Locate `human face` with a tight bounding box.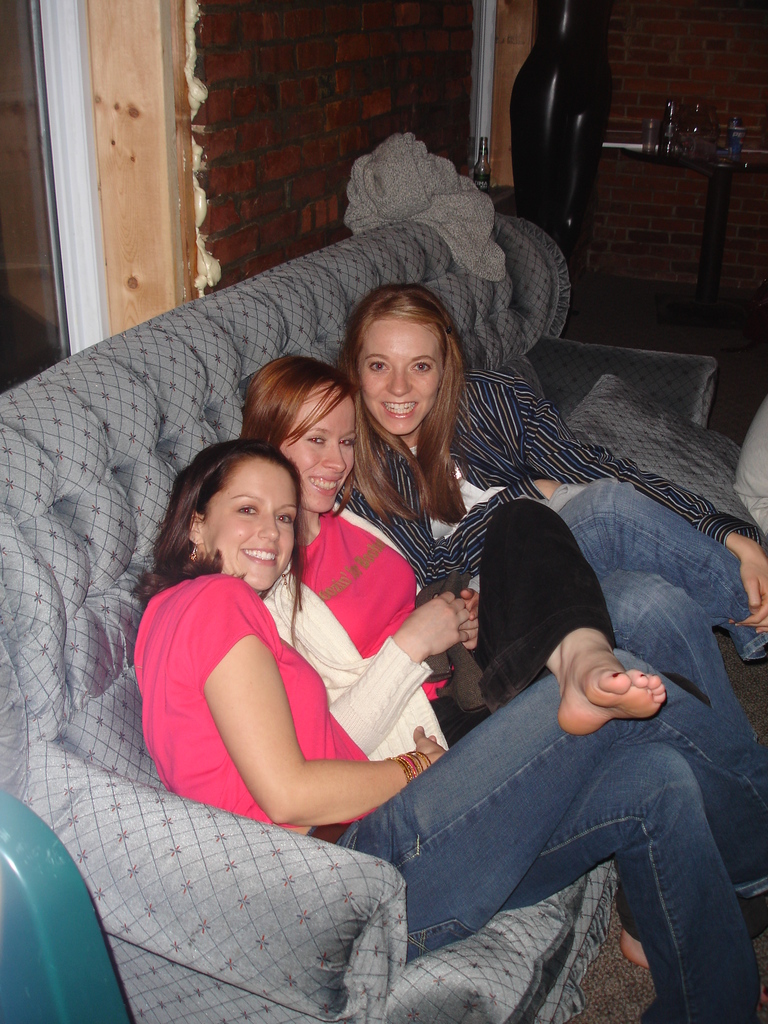
crop(360, 323, 443, 435).
